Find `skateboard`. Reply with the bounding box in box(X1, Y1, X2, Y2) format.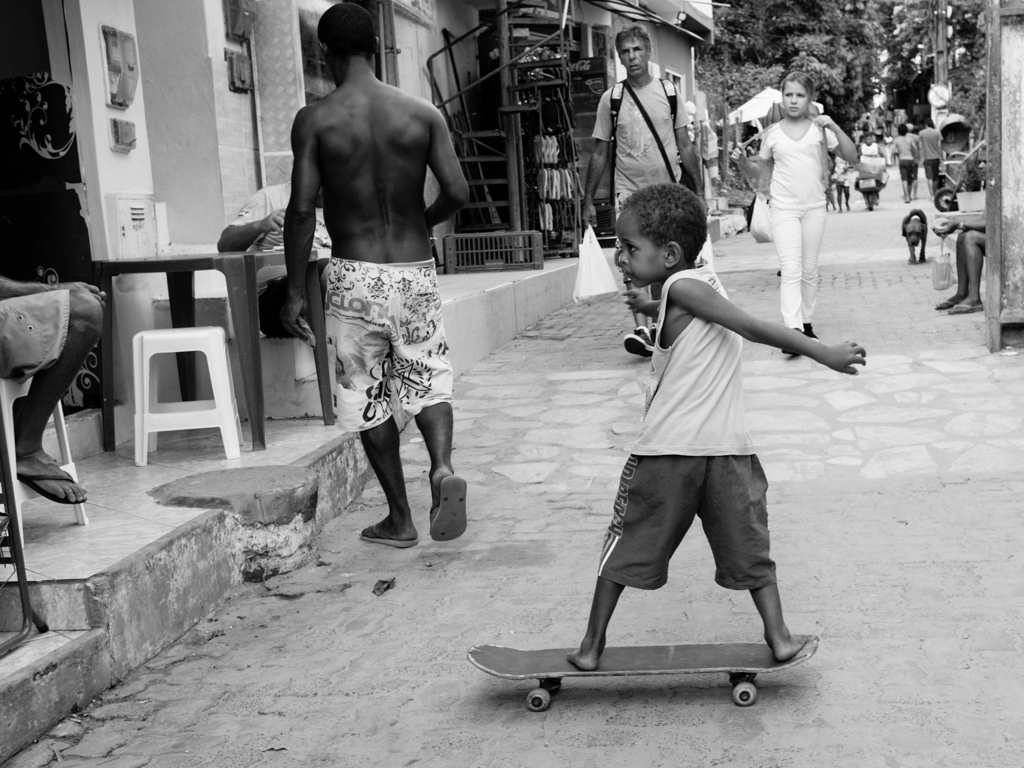
box(467, 632, 821, 712).
